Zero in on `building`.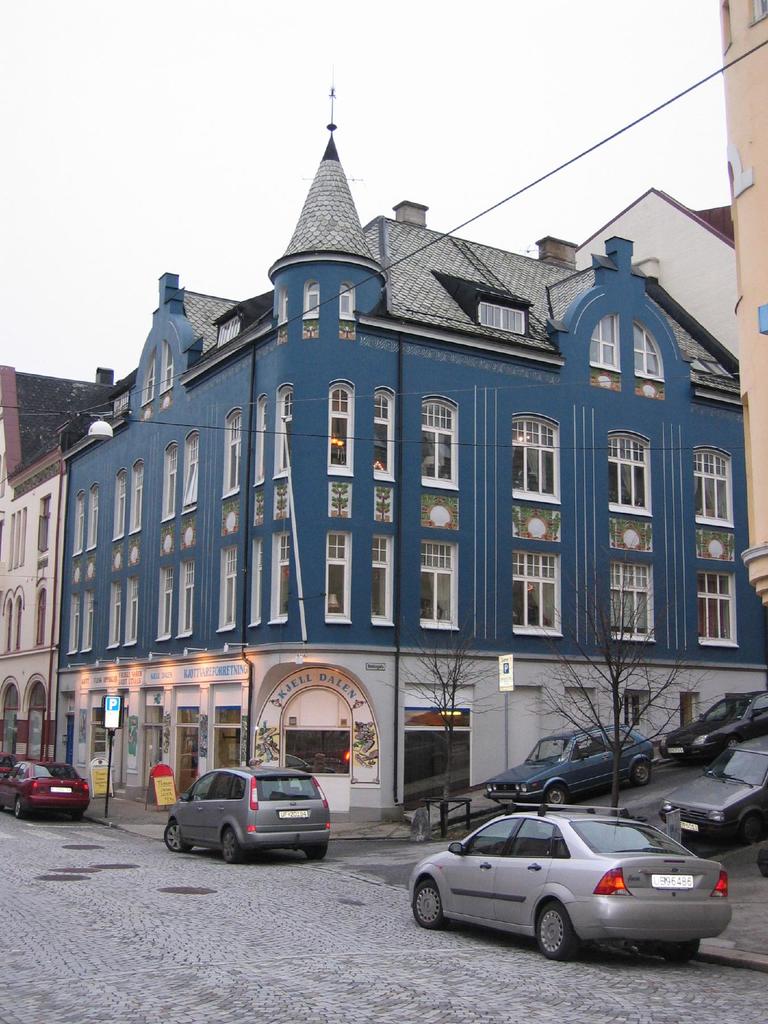
Zeroed in: l=575, t=187, r=741, b=358.
